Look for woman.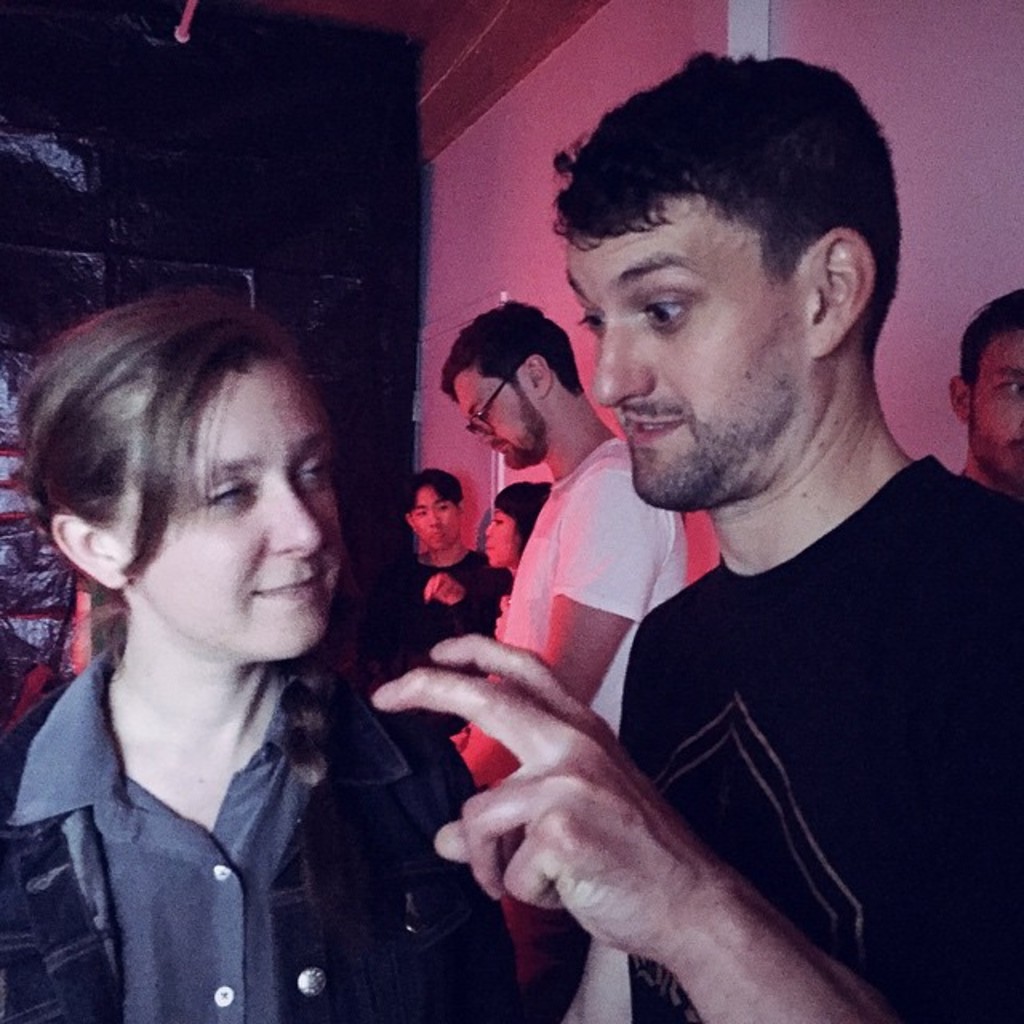
Found: {"x1": 0, "y1": 264, "x2": 469, "y2": 1011}.
